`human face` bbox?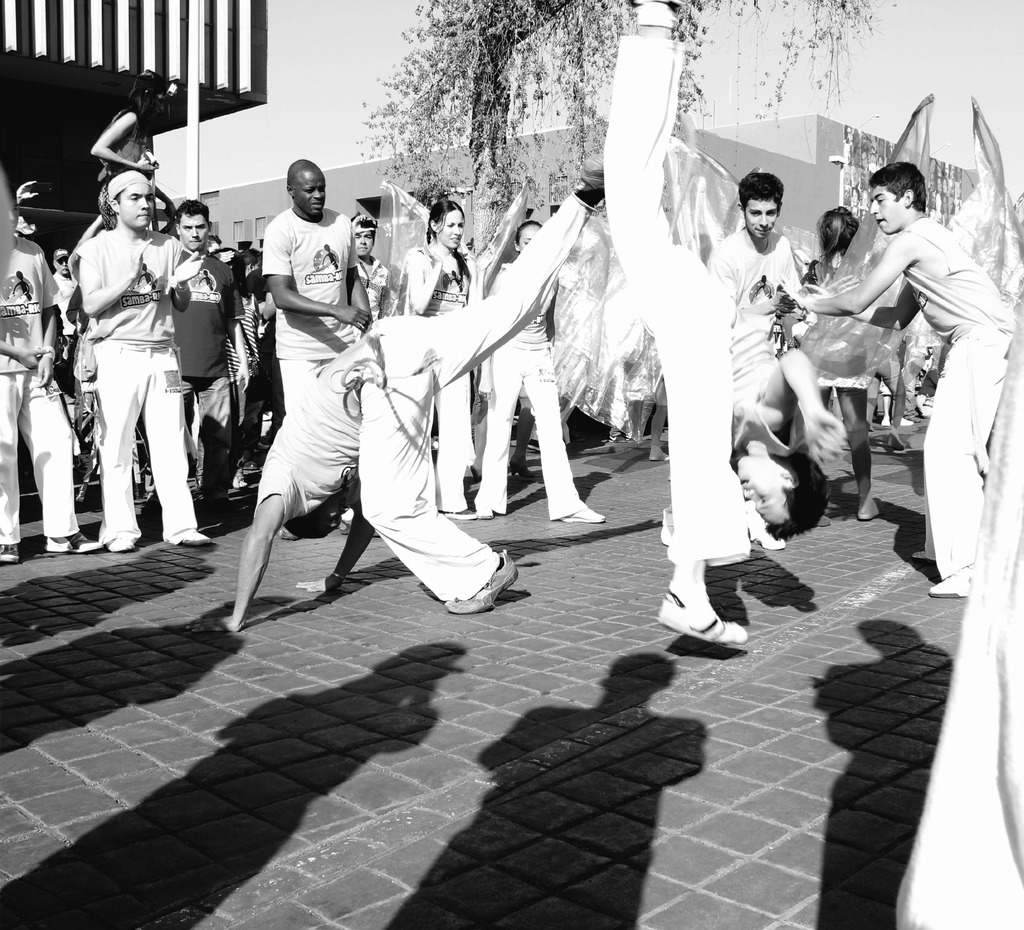
(left=436, top=209, right=464, bottom=250)
